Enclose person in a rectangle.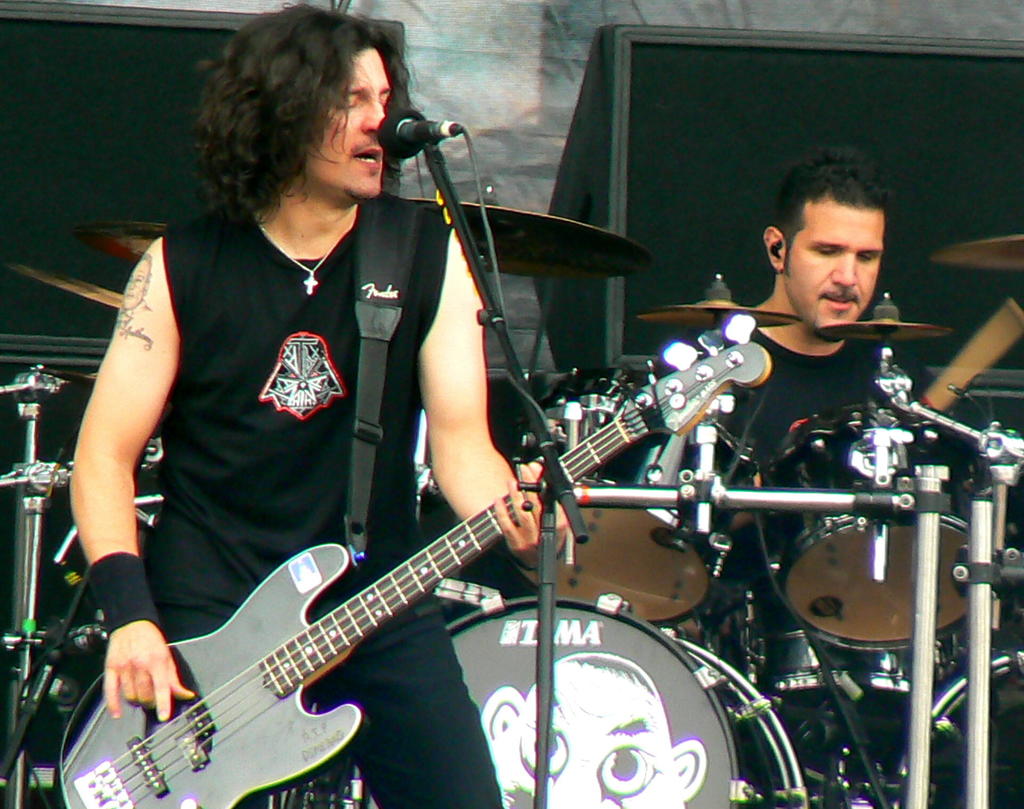
left=65, top=0, right=564, bottom=803.
